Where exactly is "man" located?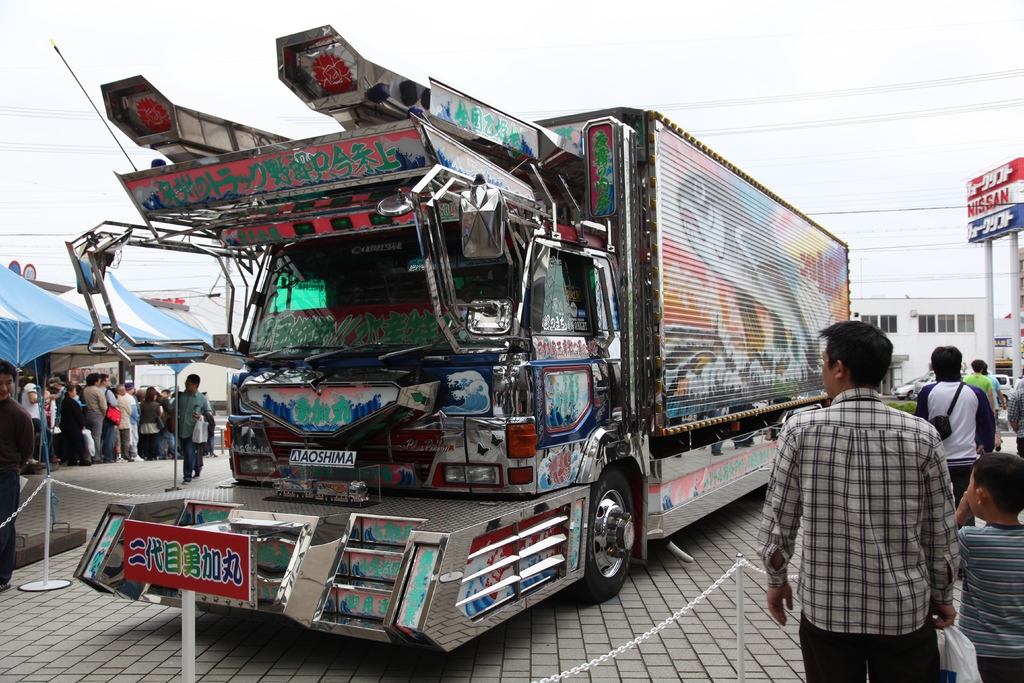
Its bounding box is rect(765, 304, 972, 672).
